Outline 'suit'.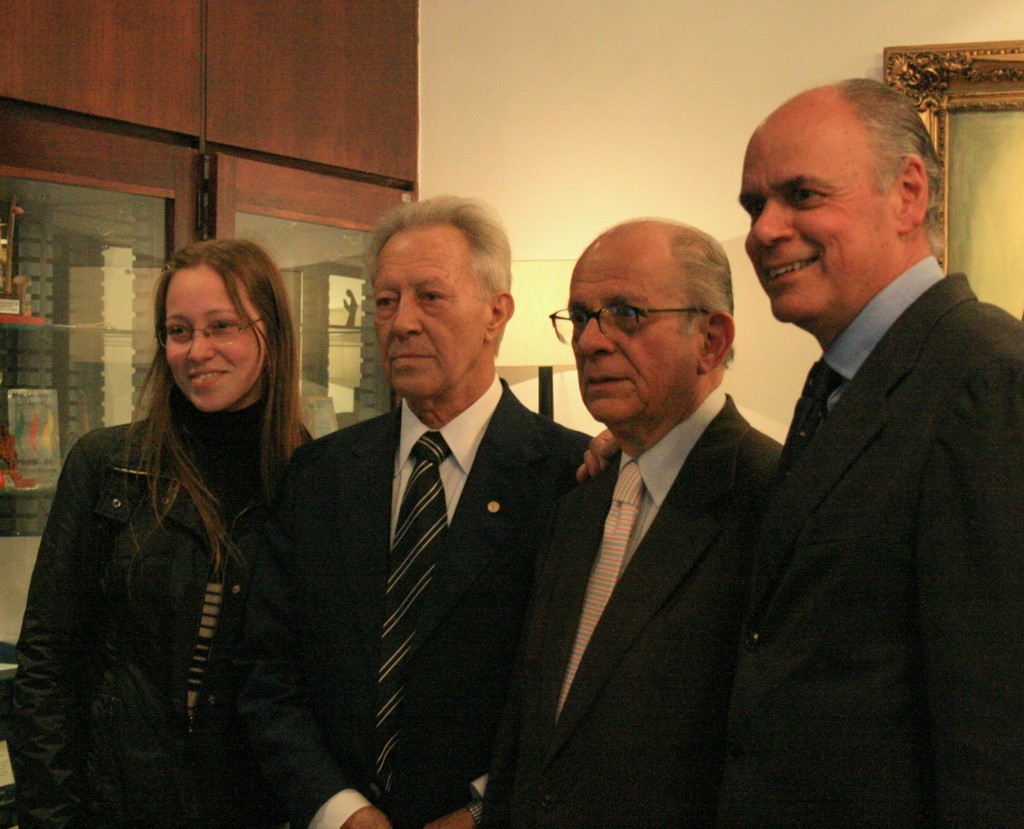
Outline: x1=238, y1=394, x2=589, y2=828.
